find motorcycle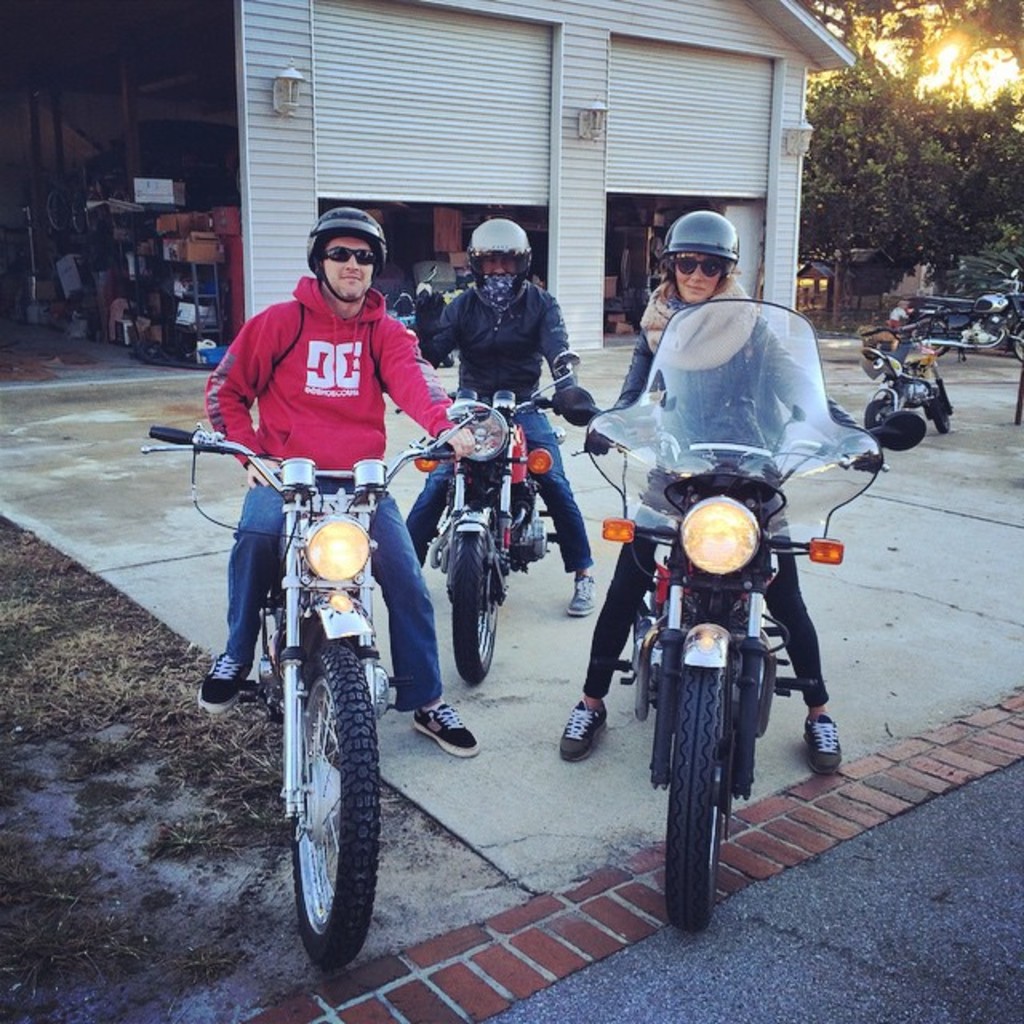
bbox=[139, 405, 498, 978]
